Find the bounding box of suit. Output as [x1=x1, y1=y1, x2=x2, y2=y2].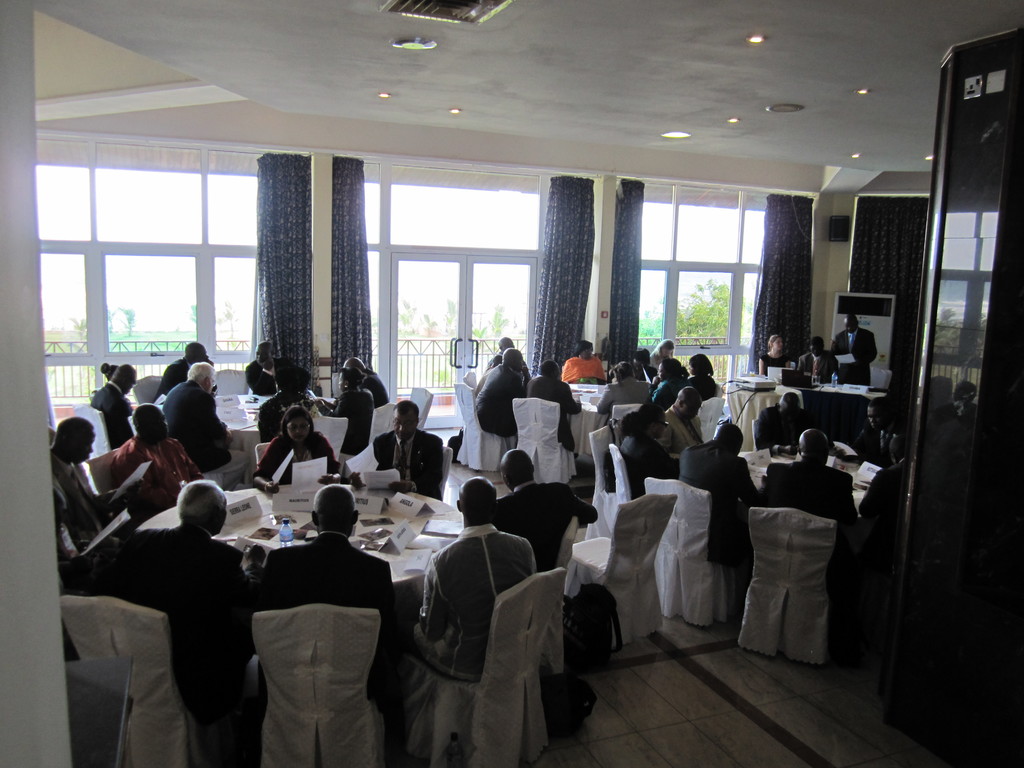
[x1=797, y1=353, x2=841, y2=384].
